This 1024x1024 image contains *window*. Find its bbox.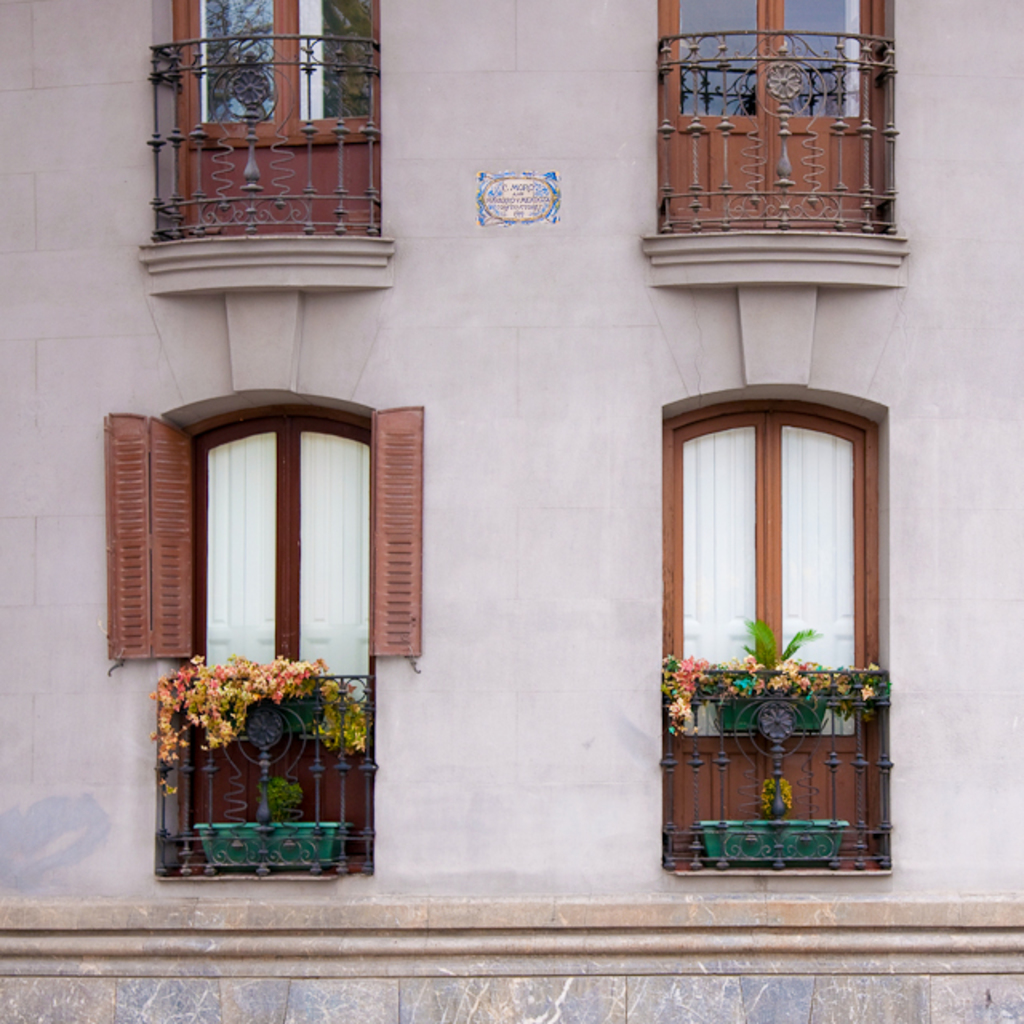
[142,382,397,715].
